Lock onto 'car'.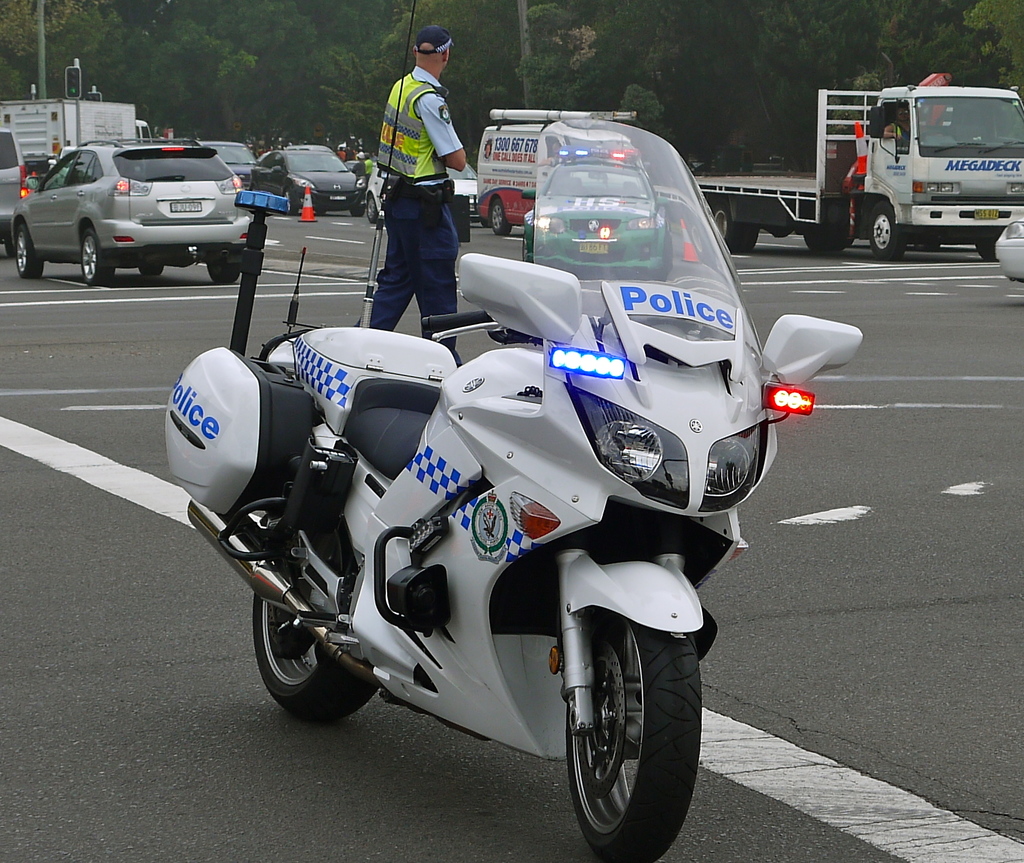
Locked: BBox(195, 138, 257, 190).
